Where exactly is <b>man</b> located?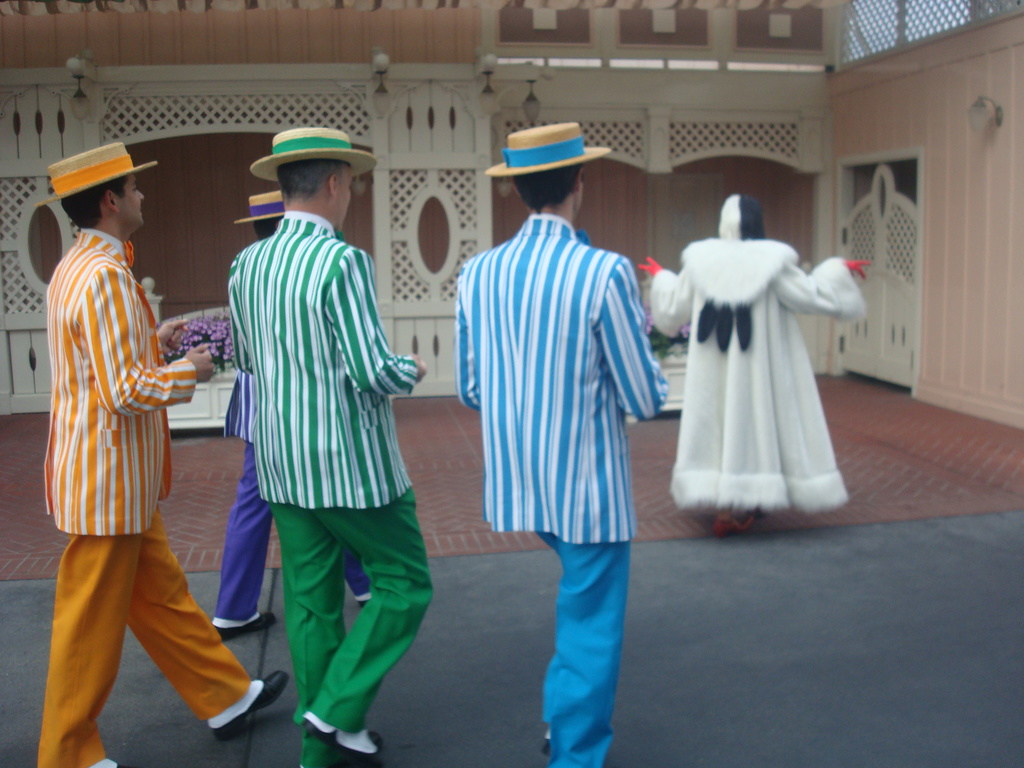
Its bounding box is select_region(28, 109, 221, 767).
